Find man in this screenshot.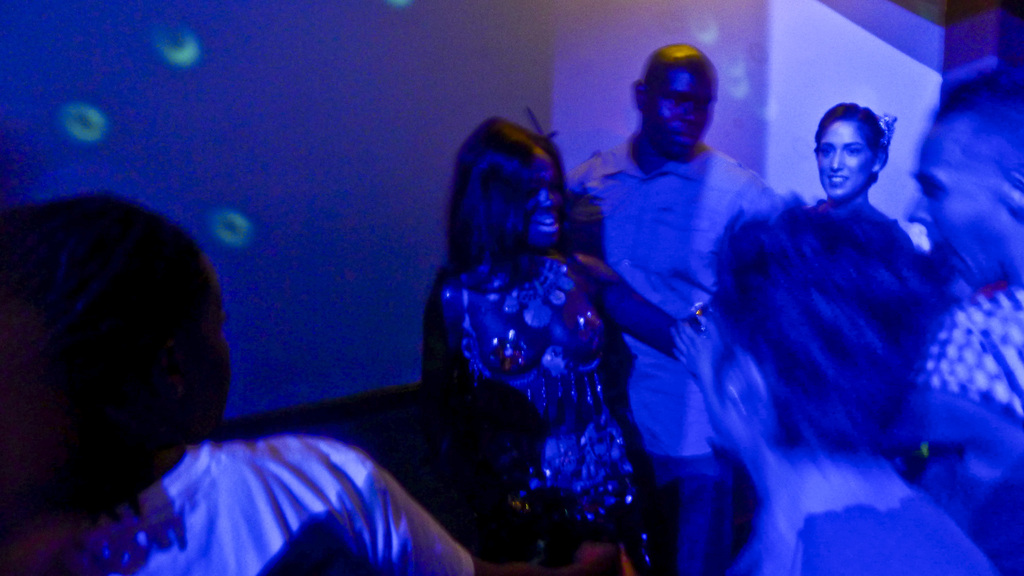
The bounding box for man is region(896, 61, 1023, 575).
